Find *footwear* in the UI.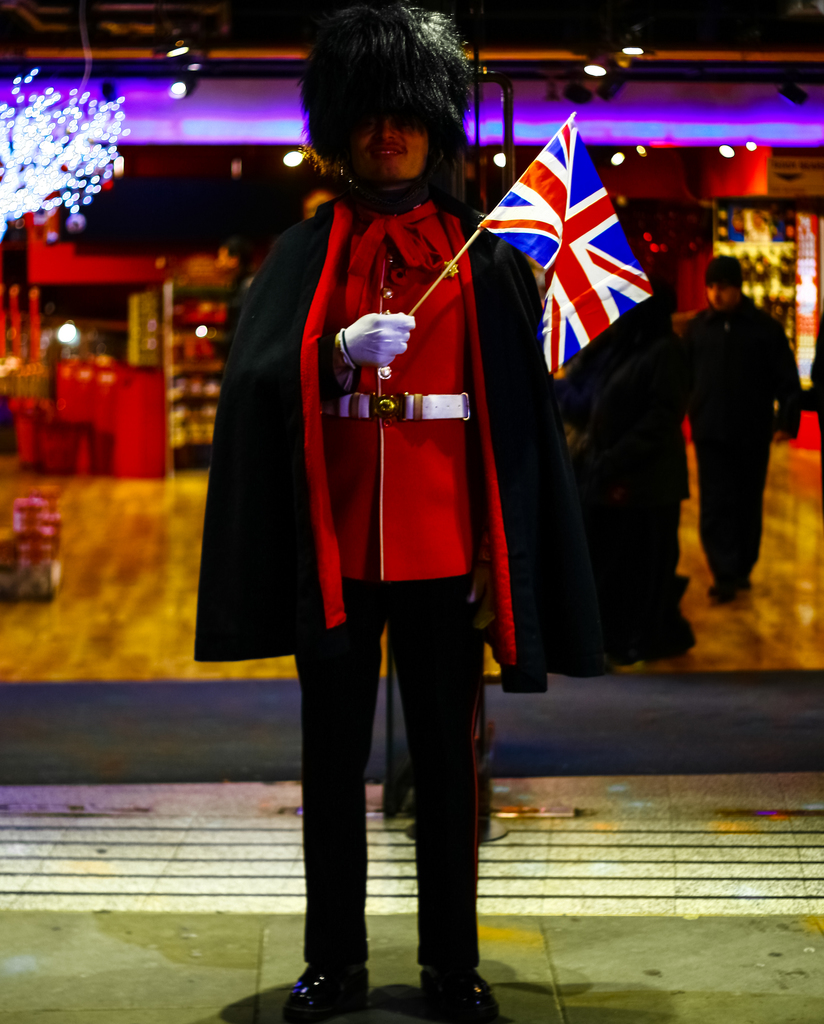
UI element at [left=424, top=966, right=495, bottom=1023].
